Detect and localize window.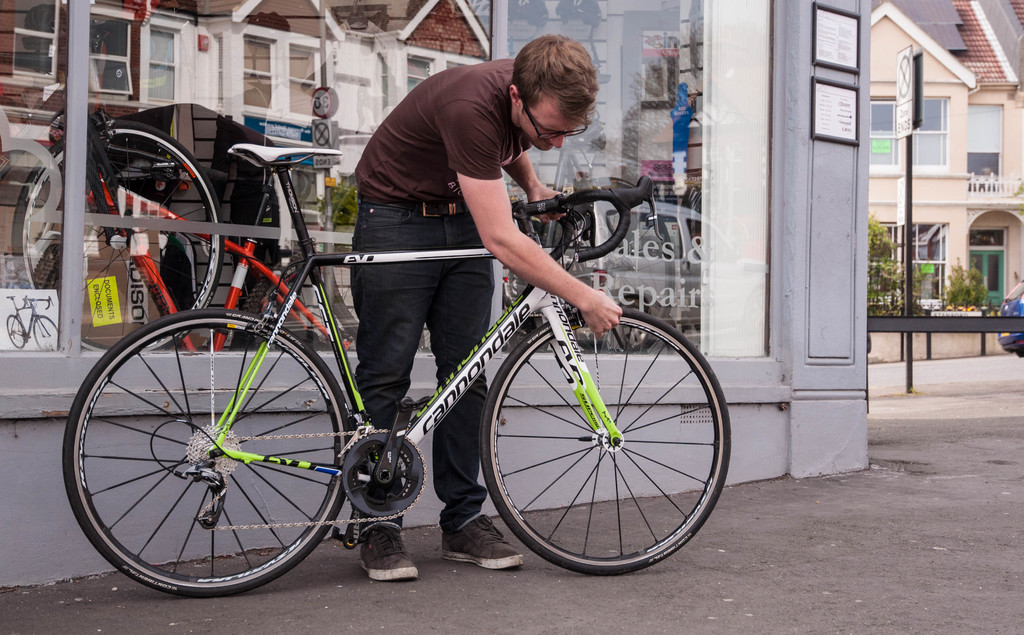
Localized at box(871, 96, 896, 169).
